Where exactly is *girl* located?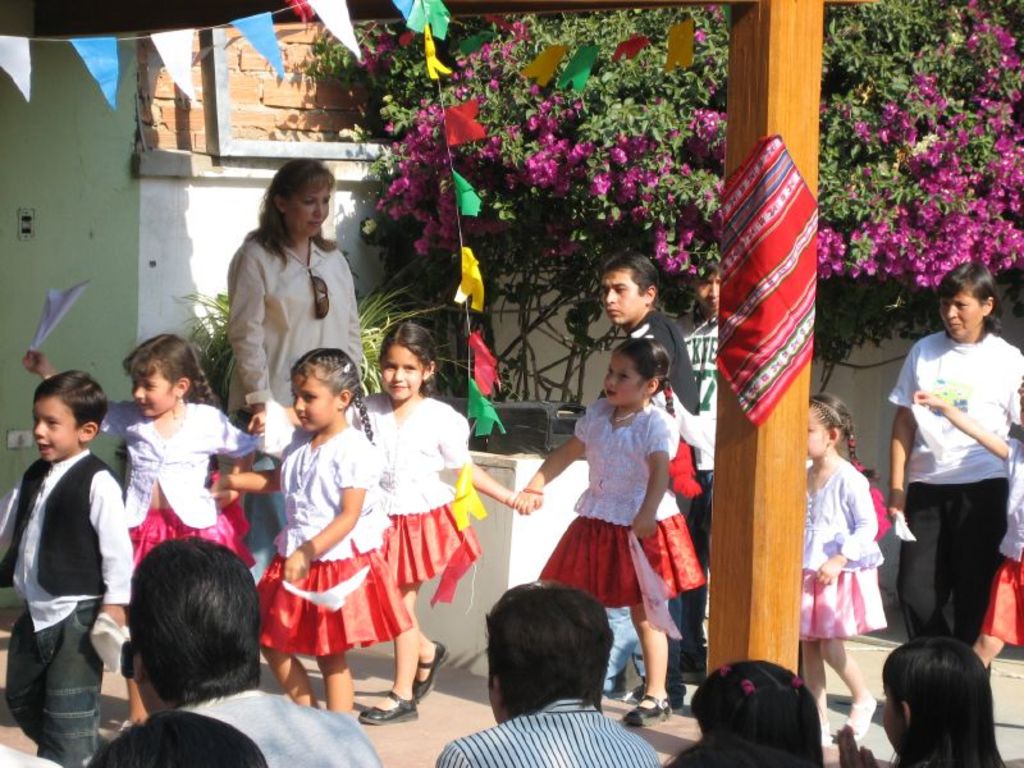
Its bounding box is left=14, top=337, right=256, bottom=726.
